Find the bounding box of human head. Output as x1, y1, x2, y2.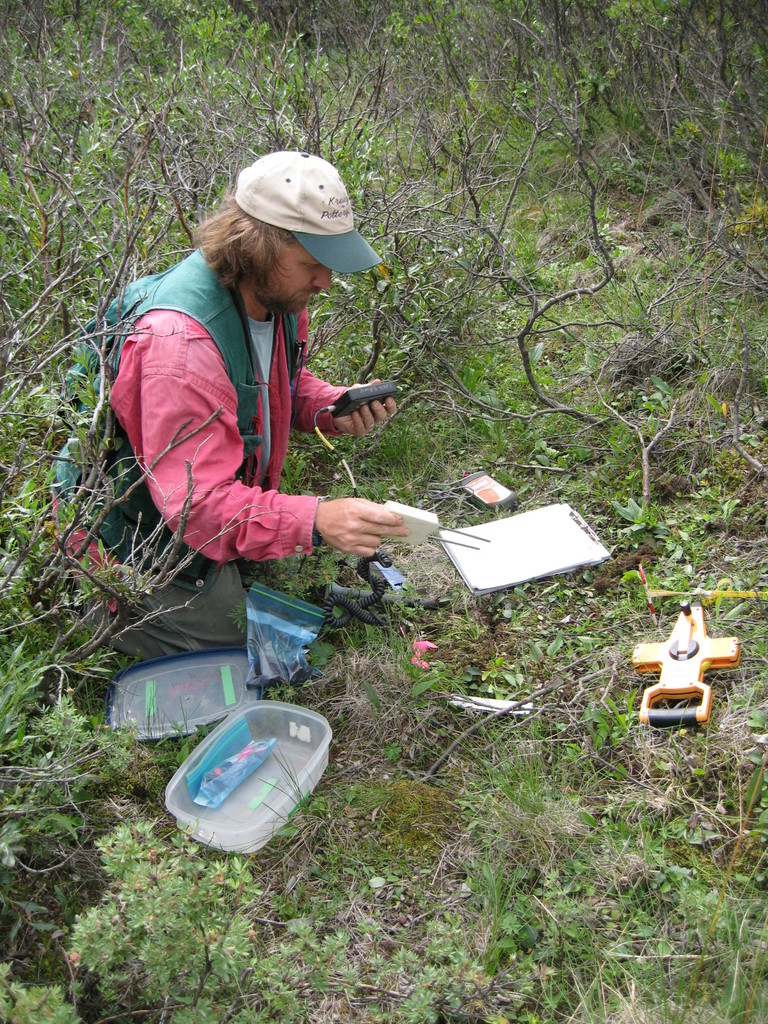
227, 148, 363, 282.
